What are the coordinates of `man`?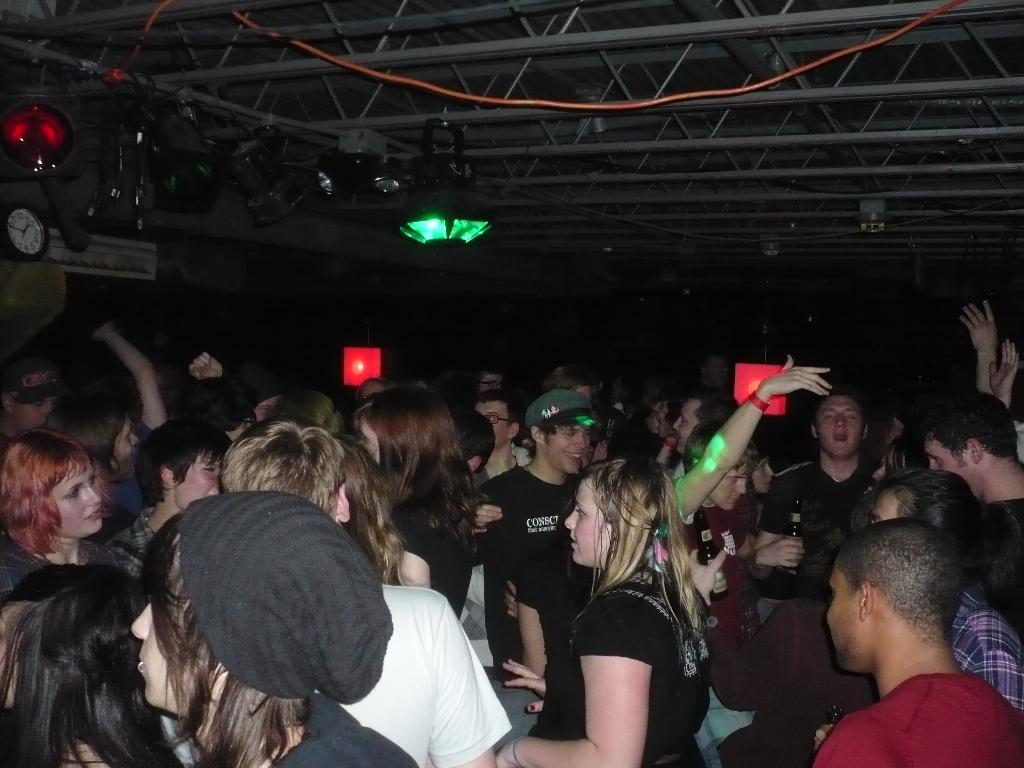
<bbox>452, 387, 529, 667</bbox>.
